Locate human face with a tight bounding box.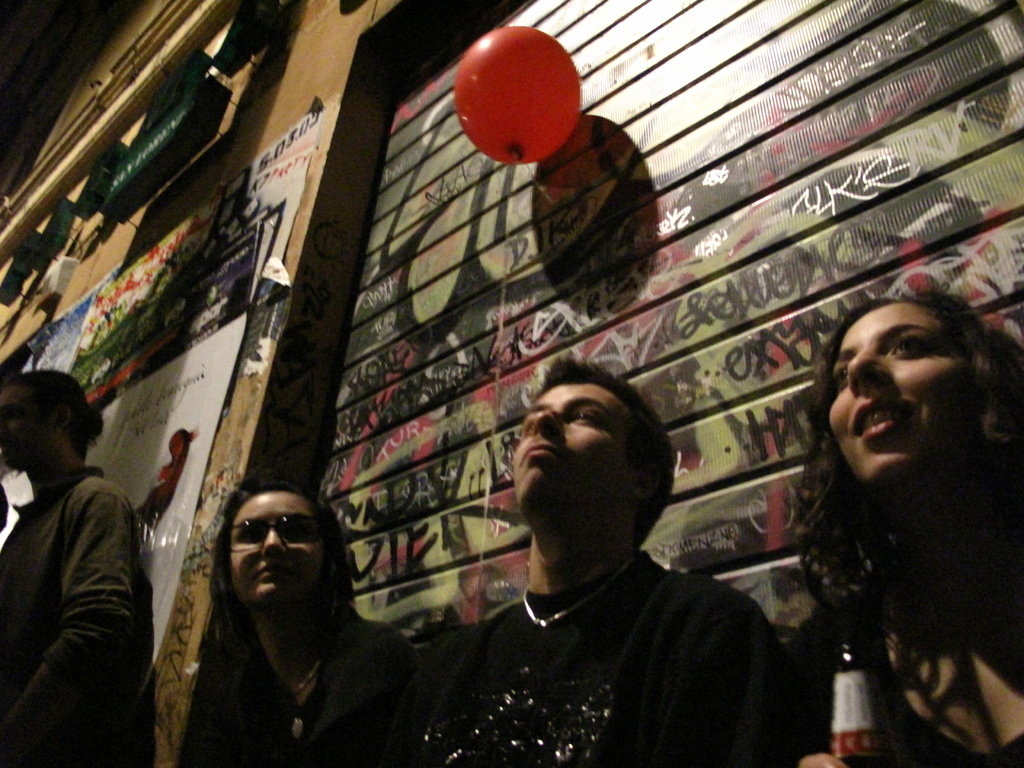
crop(227, 492, 332, 605).
